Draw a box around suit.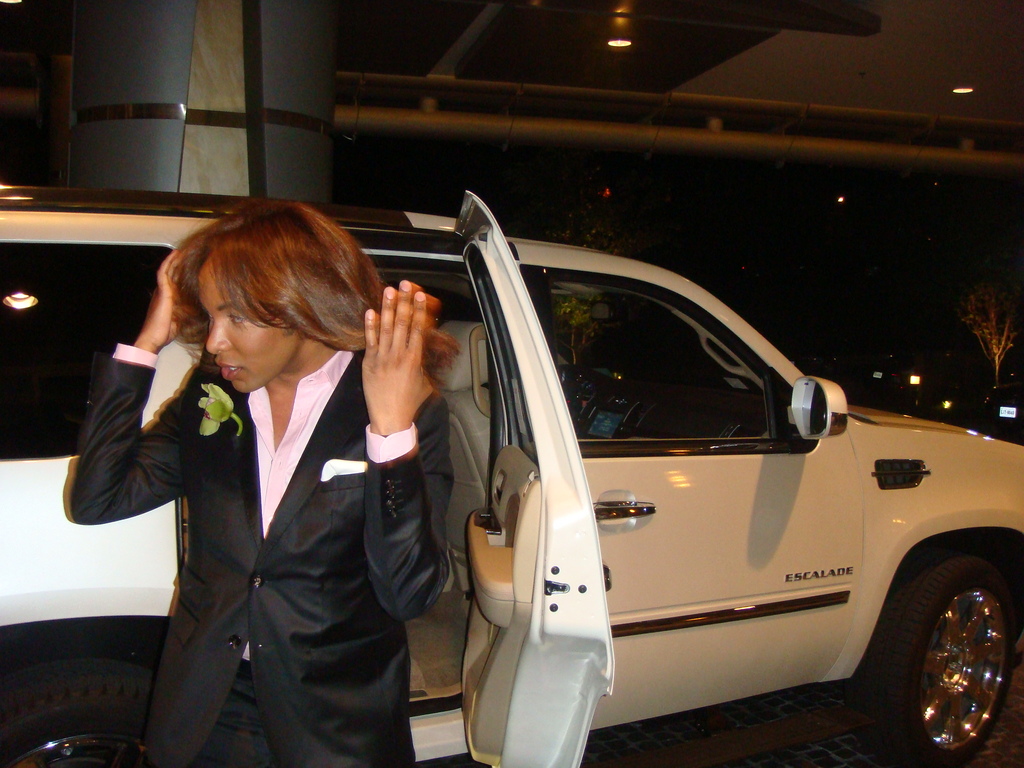
{"x1": 109, "y1": 230, "x2": 433, "y2": 766}.
